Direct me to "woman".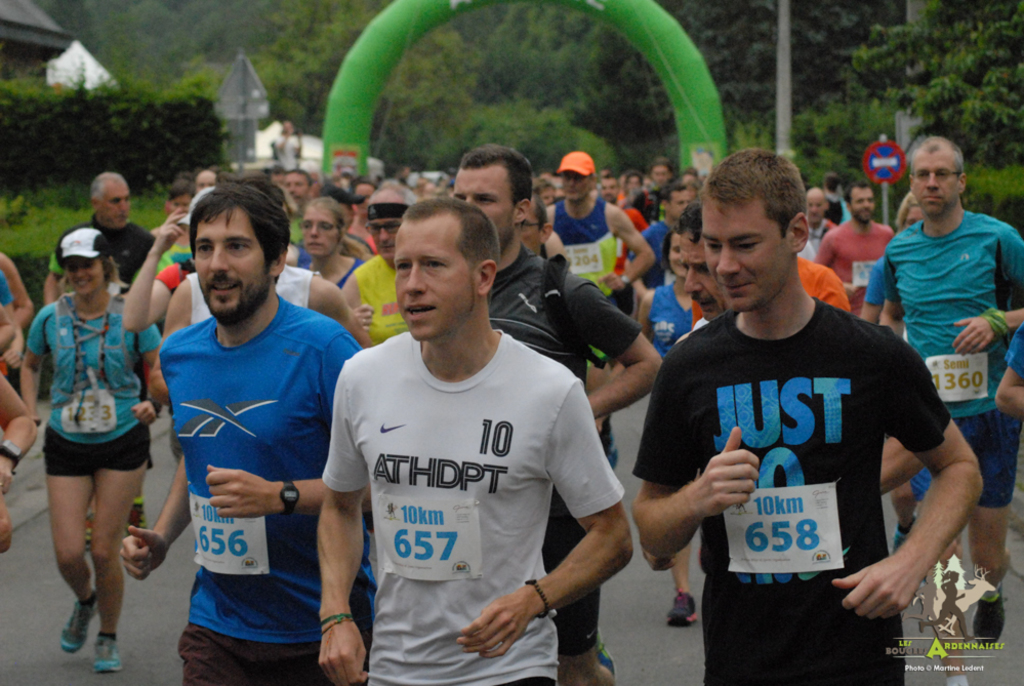
Direction: [left=631, top=235, right=703, bottom=632].
